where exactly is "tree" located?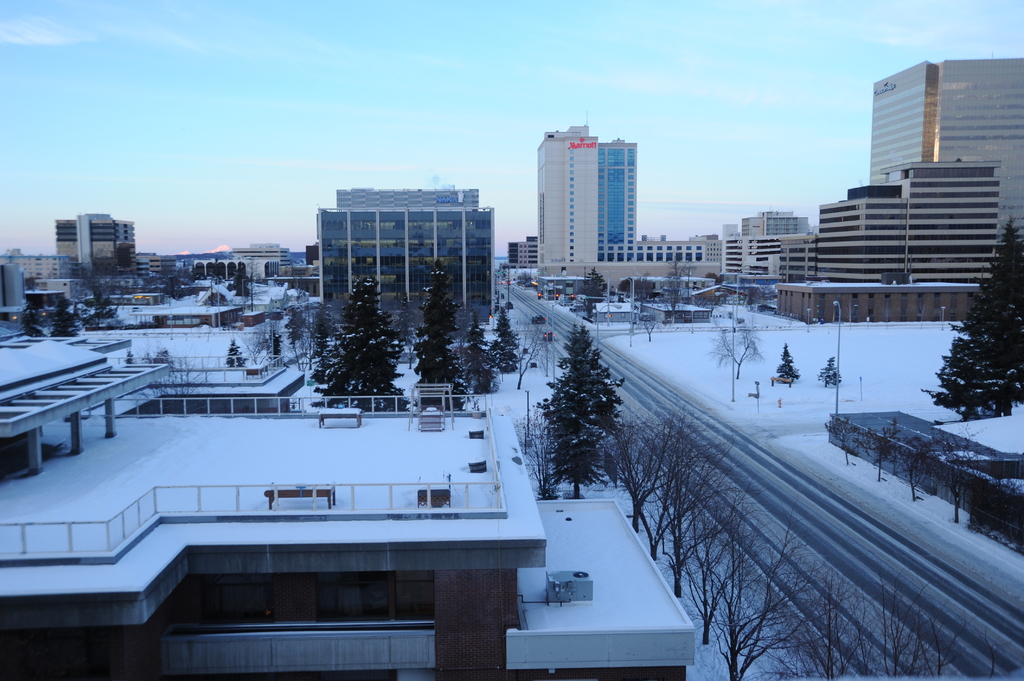
Its bounding box is 776,342,802,383.
